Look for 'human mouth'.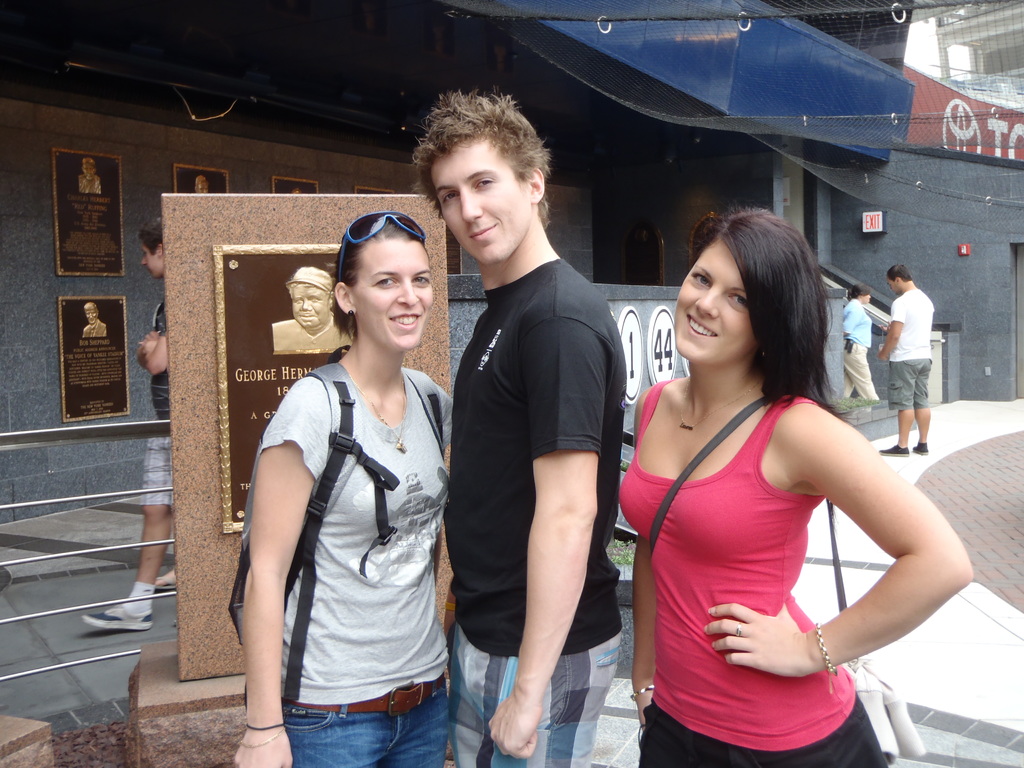
Found: x1=388, y1=307, x2=422, y2=331.
